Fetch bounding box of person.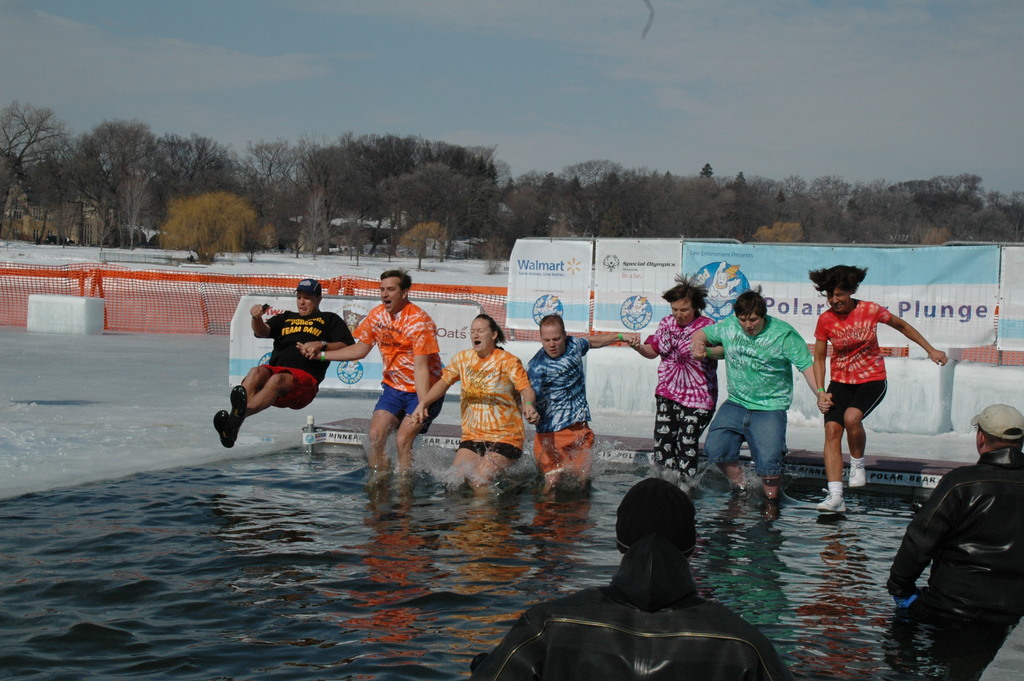
Bbox: left=211, top=280, right=355, bottom=448.
